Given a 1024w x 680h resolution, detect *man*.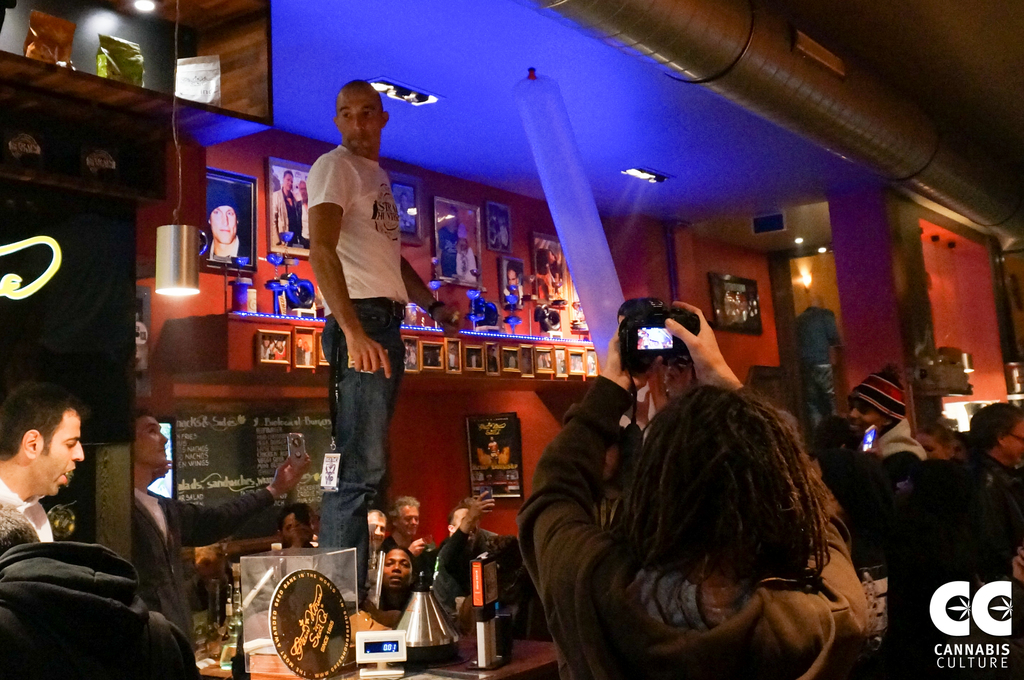
x1=0, y1=382, x2=90, y2=542.
